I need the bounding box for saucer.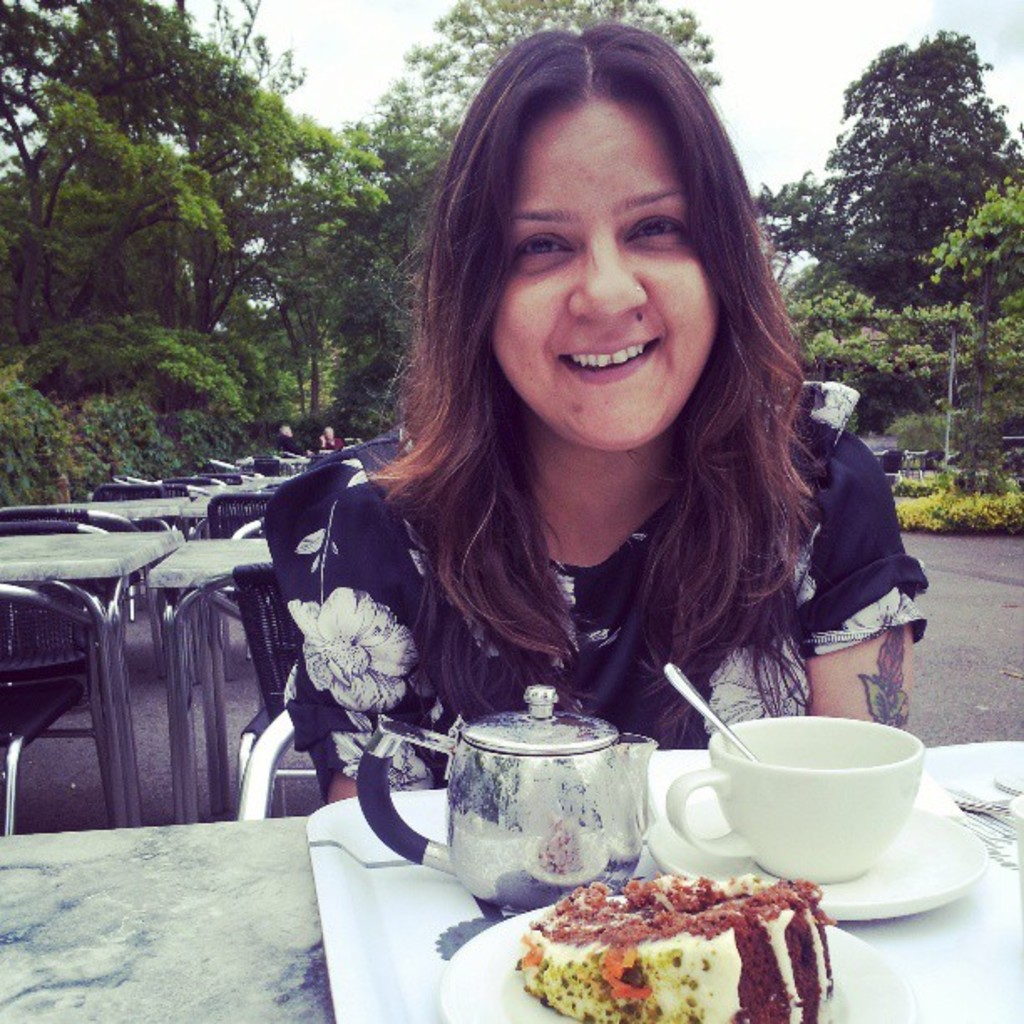
Here it is: bbox=(435, 892, 915, 1022).
